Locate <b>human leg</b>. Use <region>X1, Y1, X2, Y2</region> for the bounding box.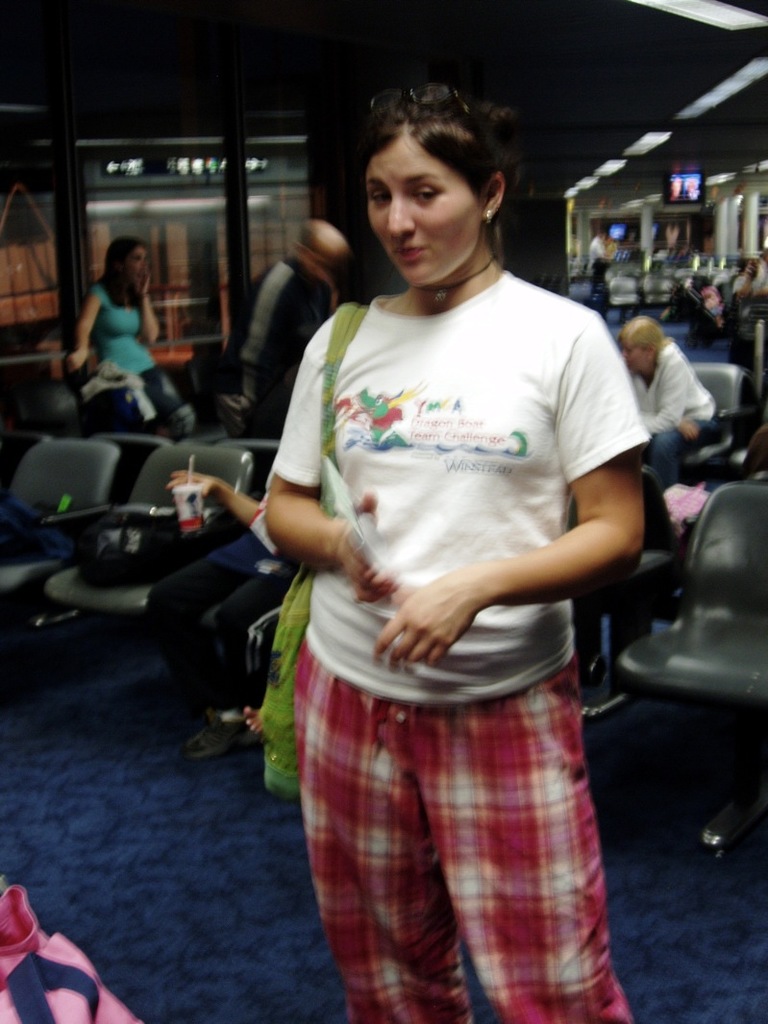
<region>293, 650, 469, 1023</region>.
